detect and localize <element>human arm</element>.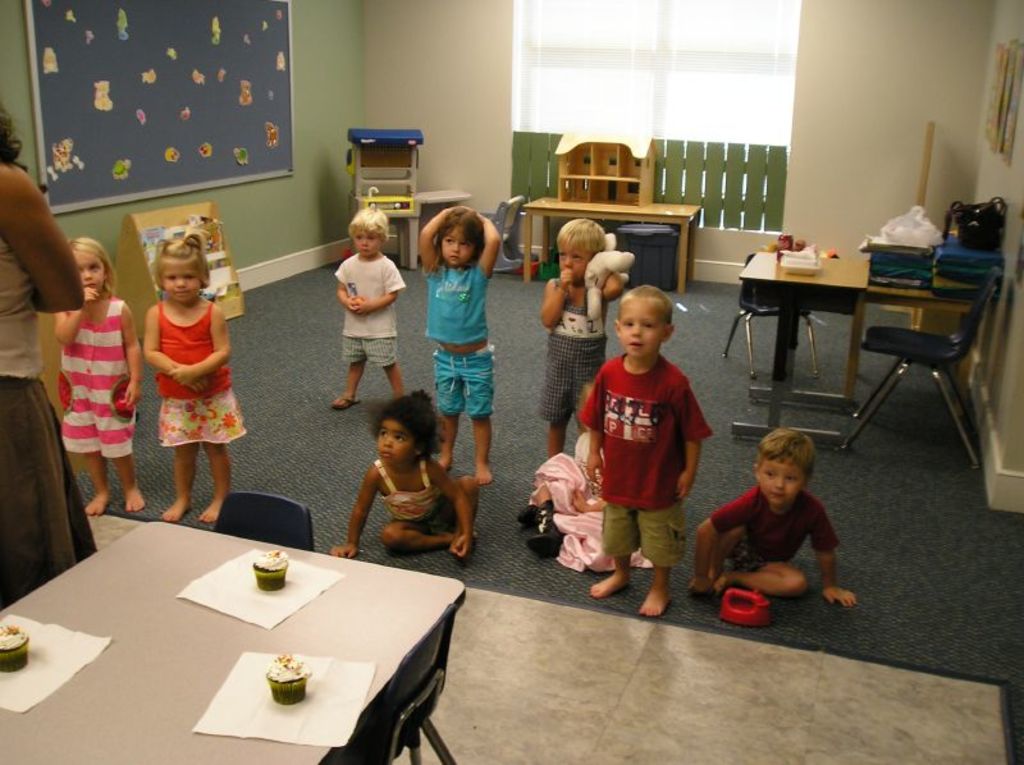
Localized at bbox(123, 301, 146, 406).
